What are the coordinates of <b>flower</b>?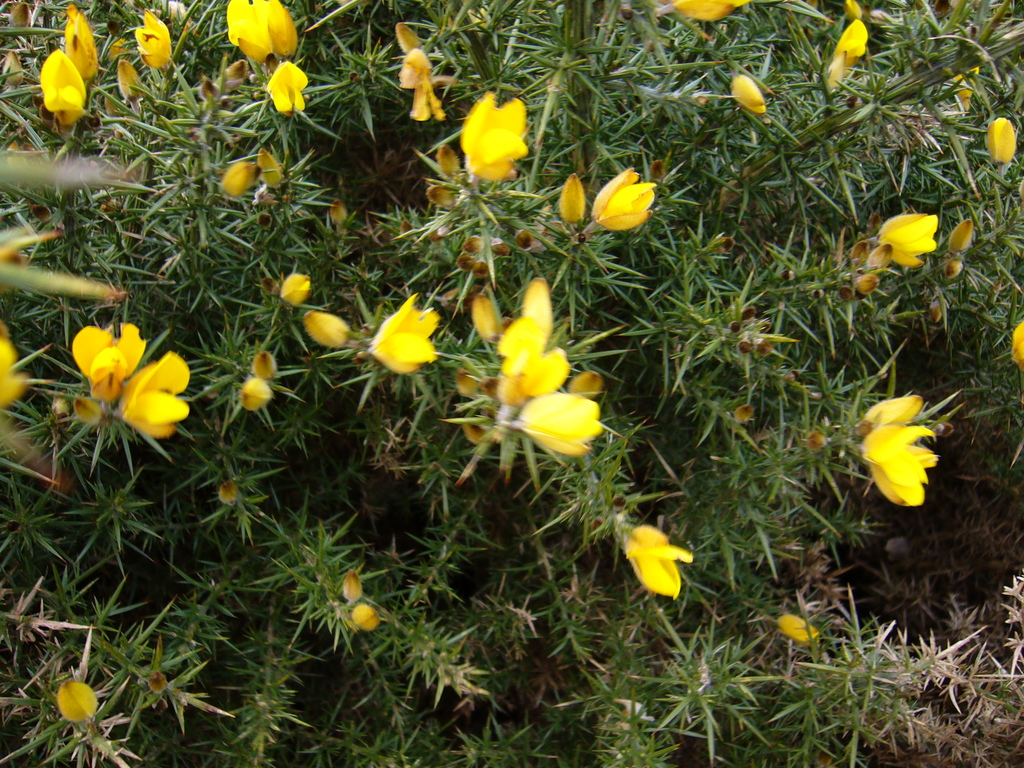
Rect(615, 522, 696, 601).
